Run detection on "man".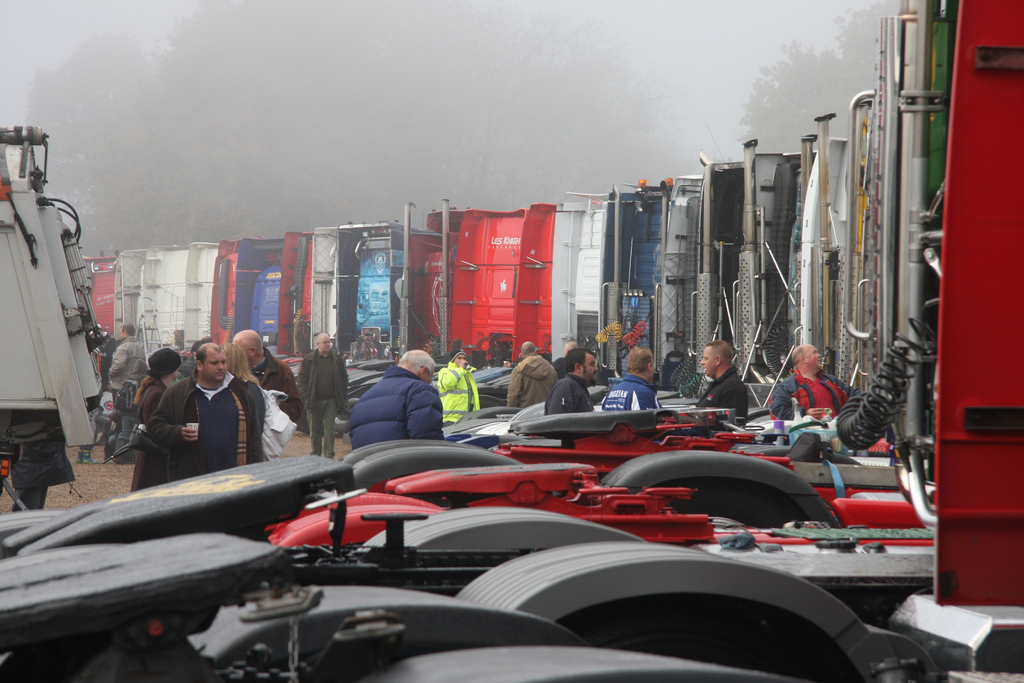
Result: (left=696, top=339, right=752, bottom=425).
